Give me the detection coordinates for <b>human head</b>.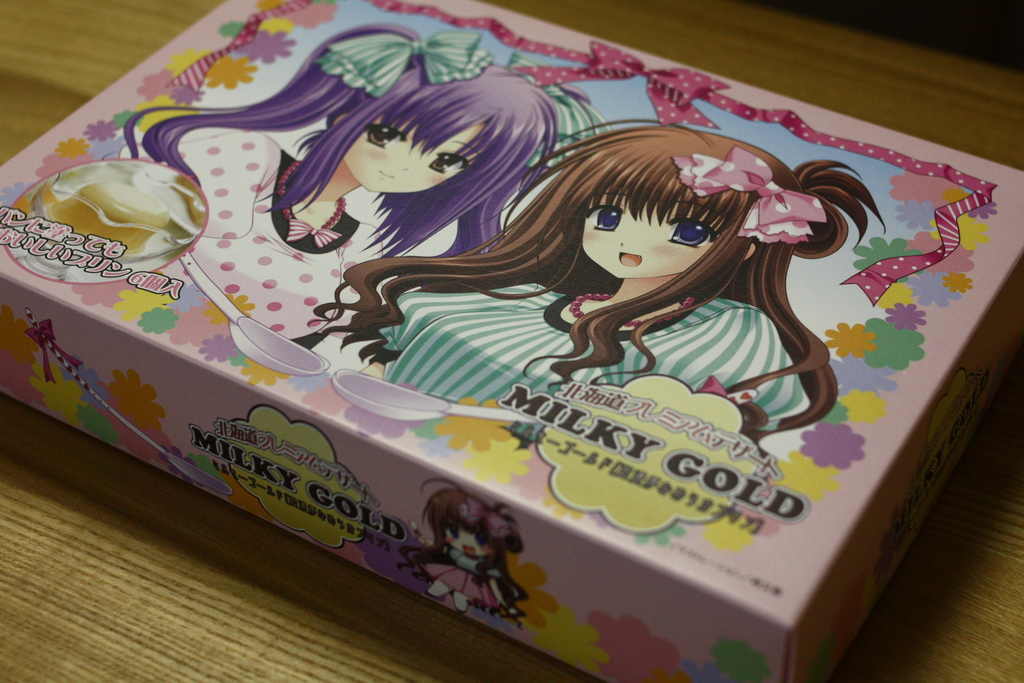
(431, 479, 527, 567).
